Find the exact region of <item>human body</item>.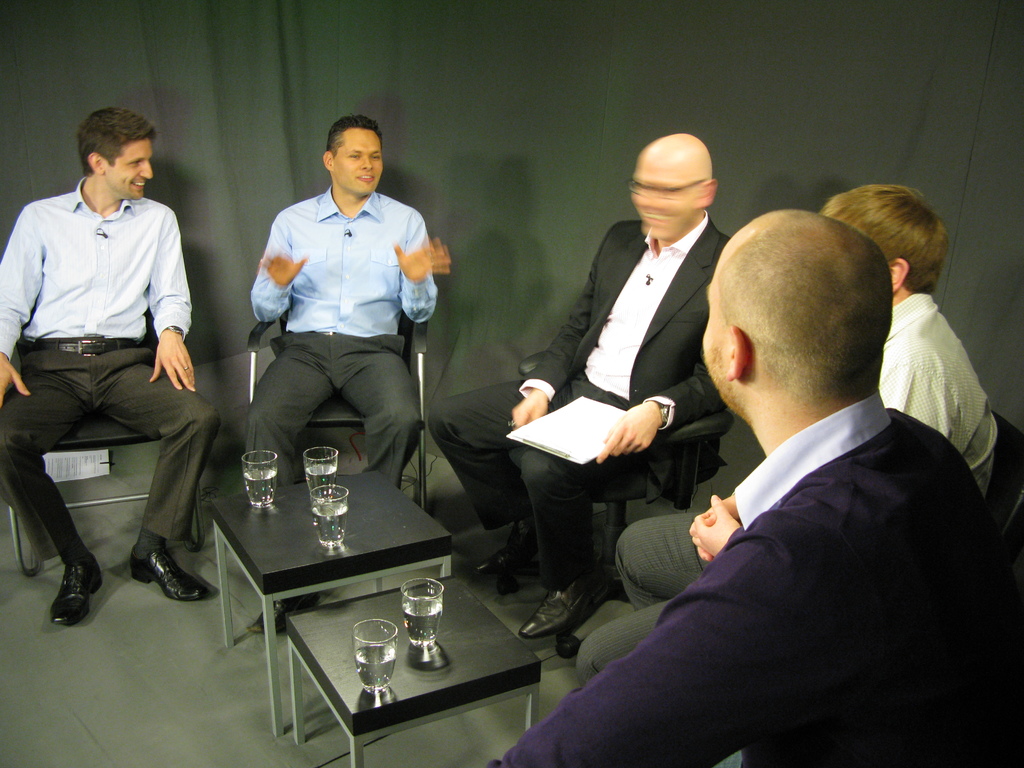
Exact region: l=434, t=214, r=734, b=647.
